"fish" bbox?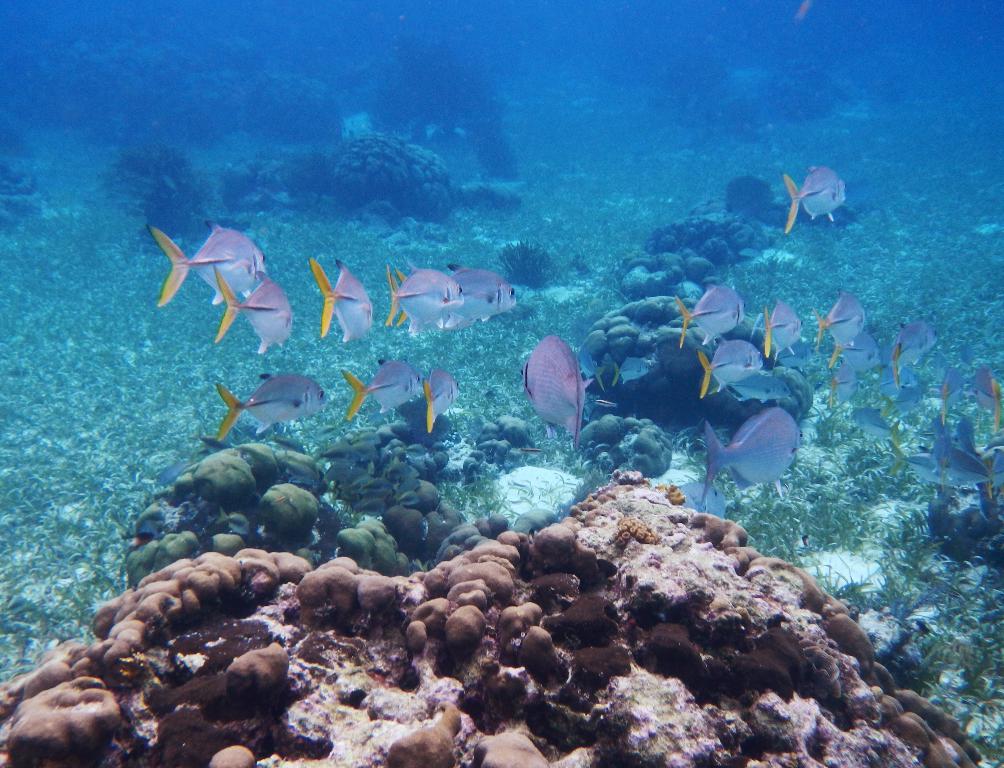
BBox(890, 323, 936, 381)
